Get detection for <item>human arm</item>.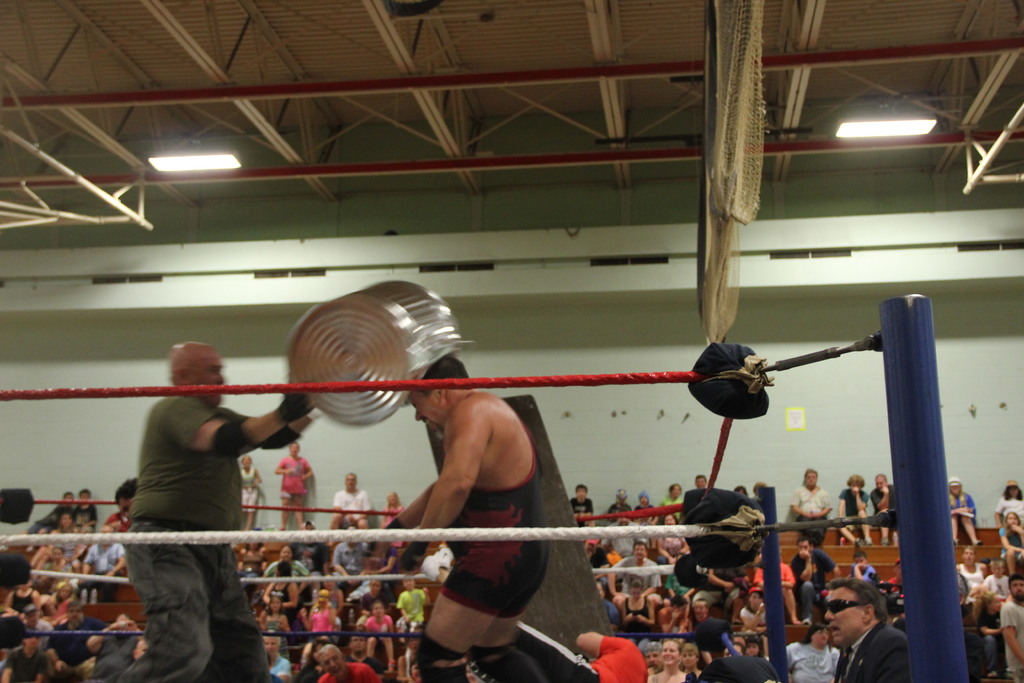
Detection: x1=3 y1=590 x2=18 y2=615.
